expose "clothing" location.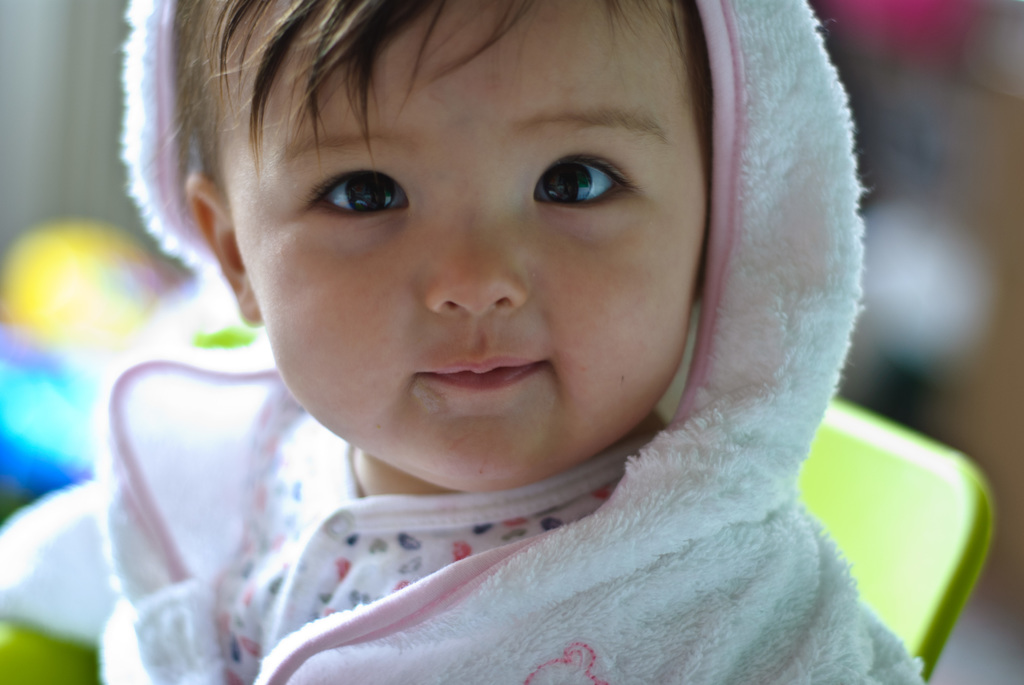
Exposed at [97, 0, 931, 684].
